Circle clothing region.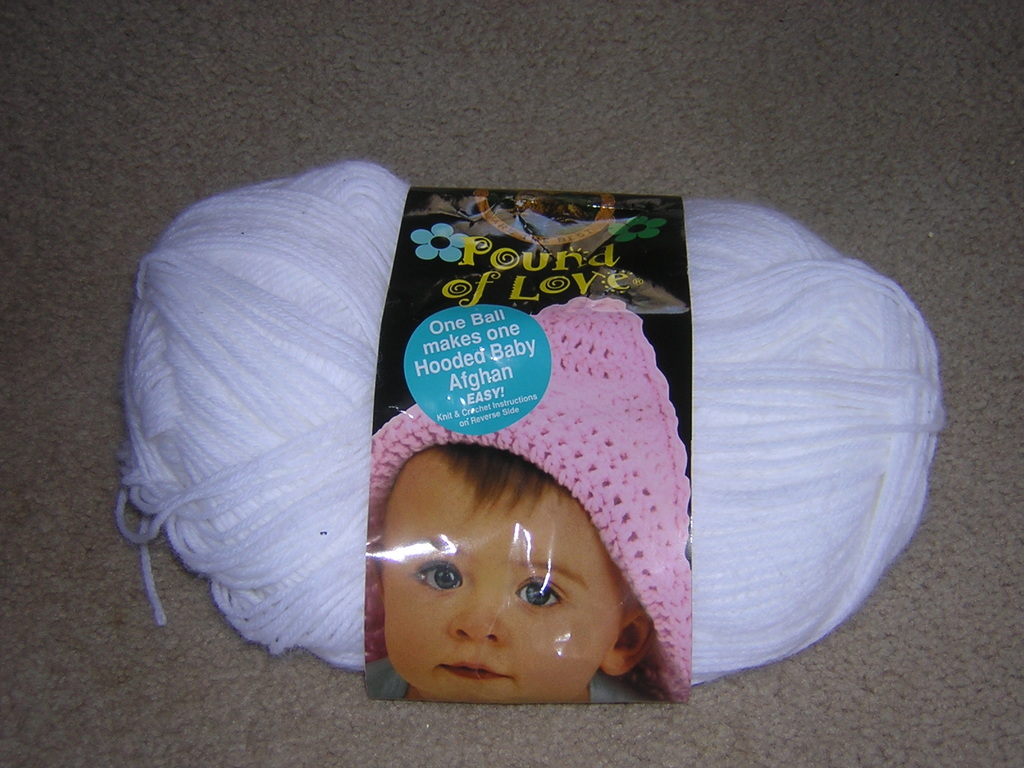
Region: box=[360, 298, 690, 704].
